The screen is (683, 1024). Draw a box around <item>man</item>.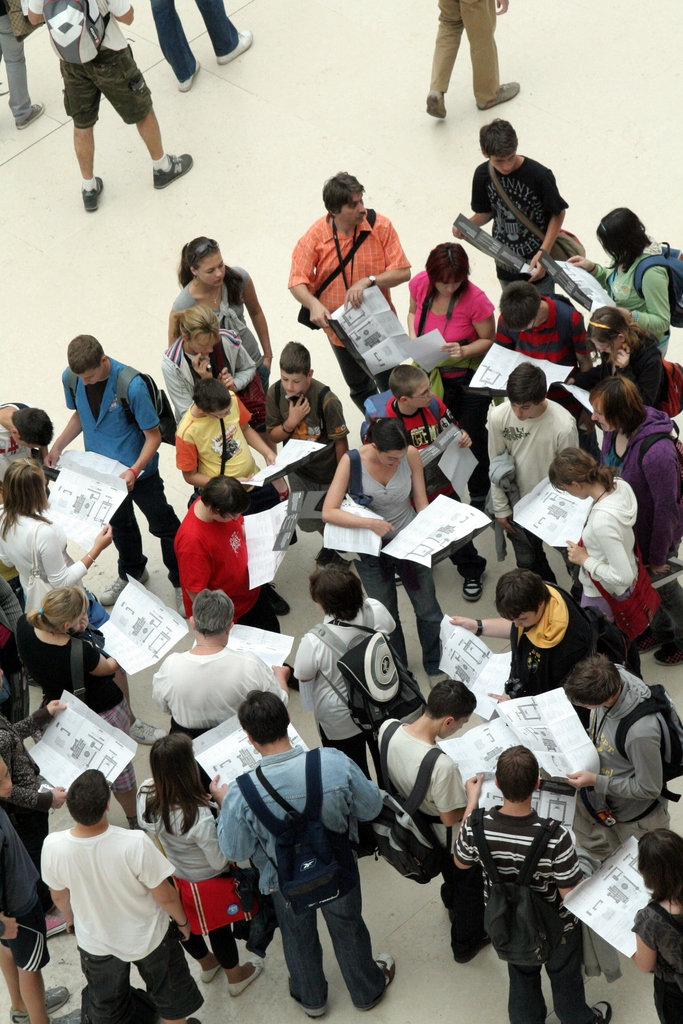
l=449, t=116, r=567, b=293.
